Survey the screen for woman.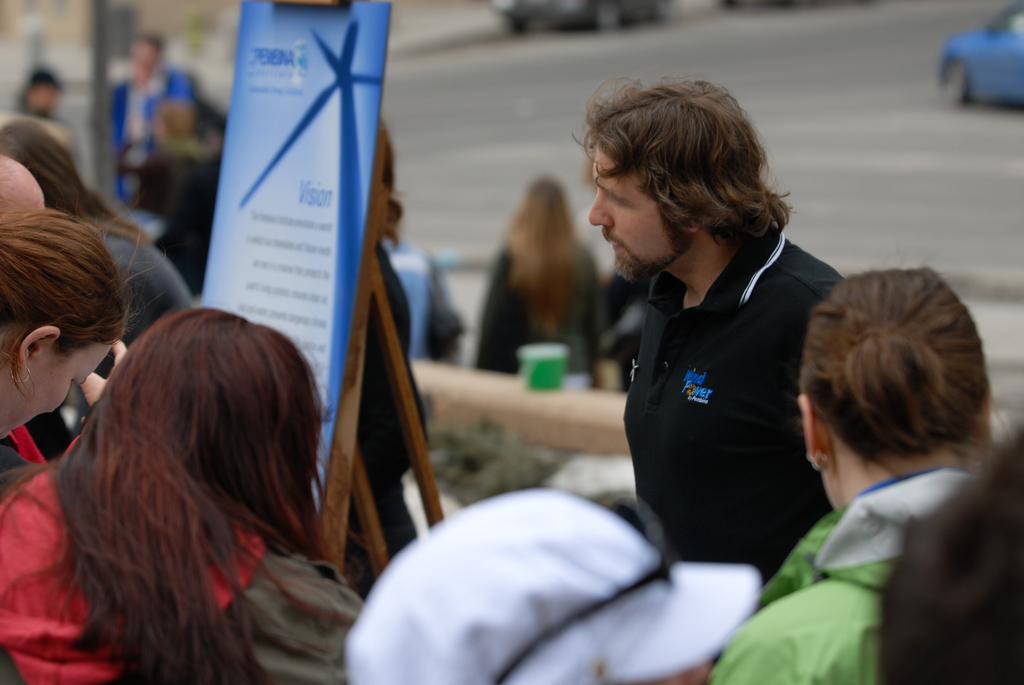
Survey found: bbox(689, 249, 996, 684).
